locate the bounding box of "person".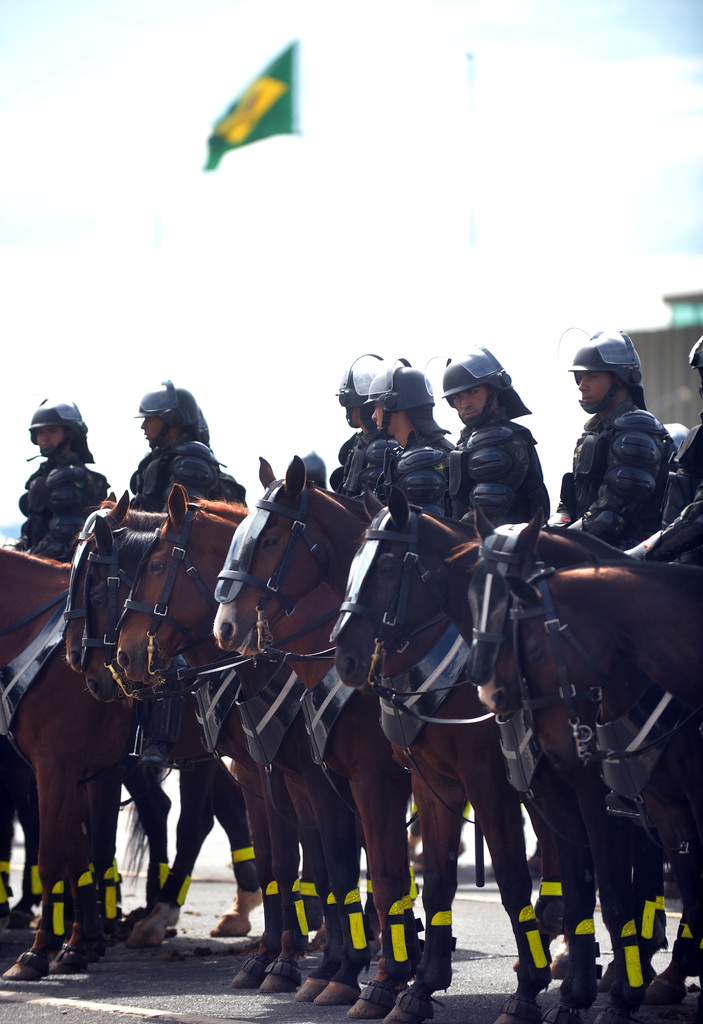
Bounding box: <bbox>11, 398, 104, 586</bbox>.
